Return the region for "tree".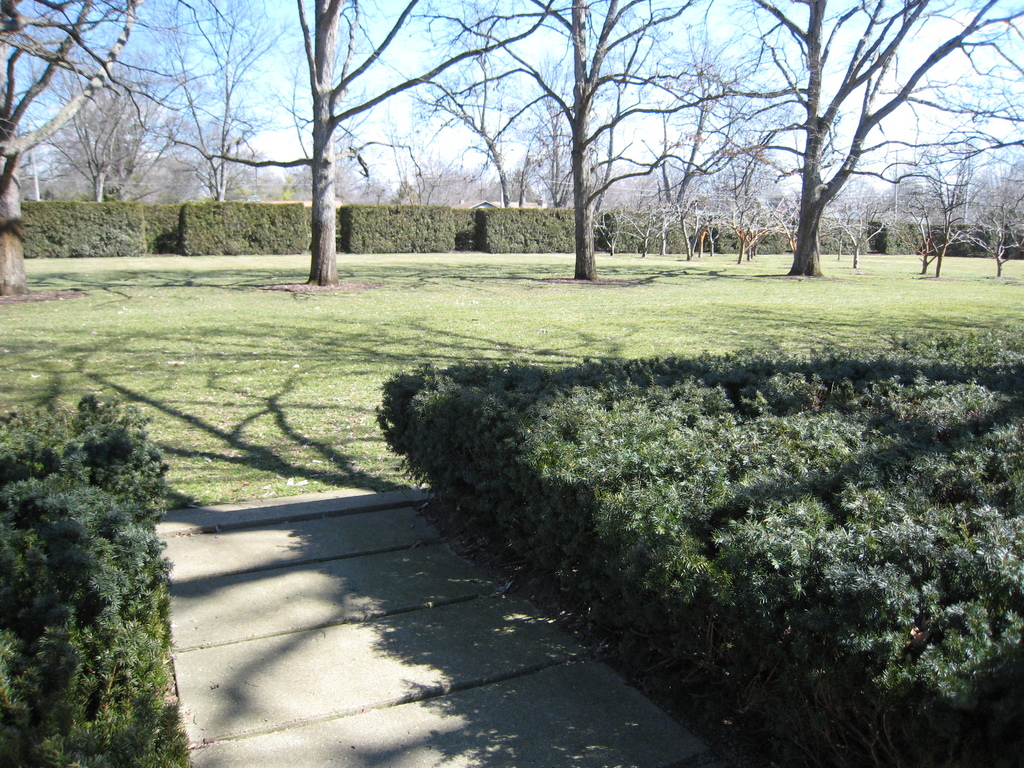
(408,0,727,295).
